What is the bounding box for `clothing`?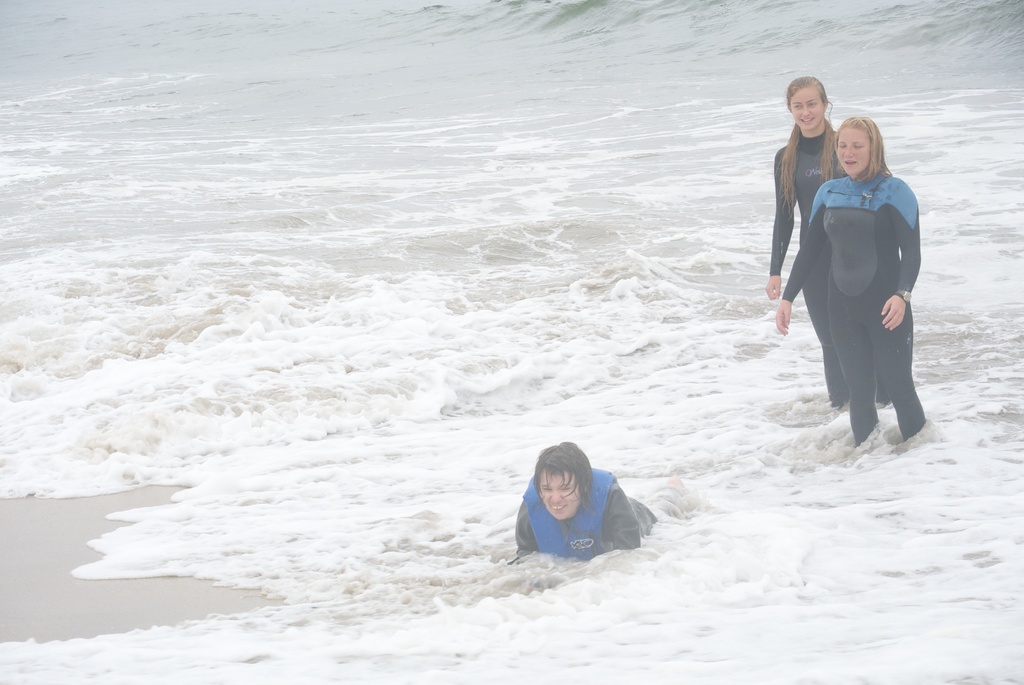
788 171 932 446.
